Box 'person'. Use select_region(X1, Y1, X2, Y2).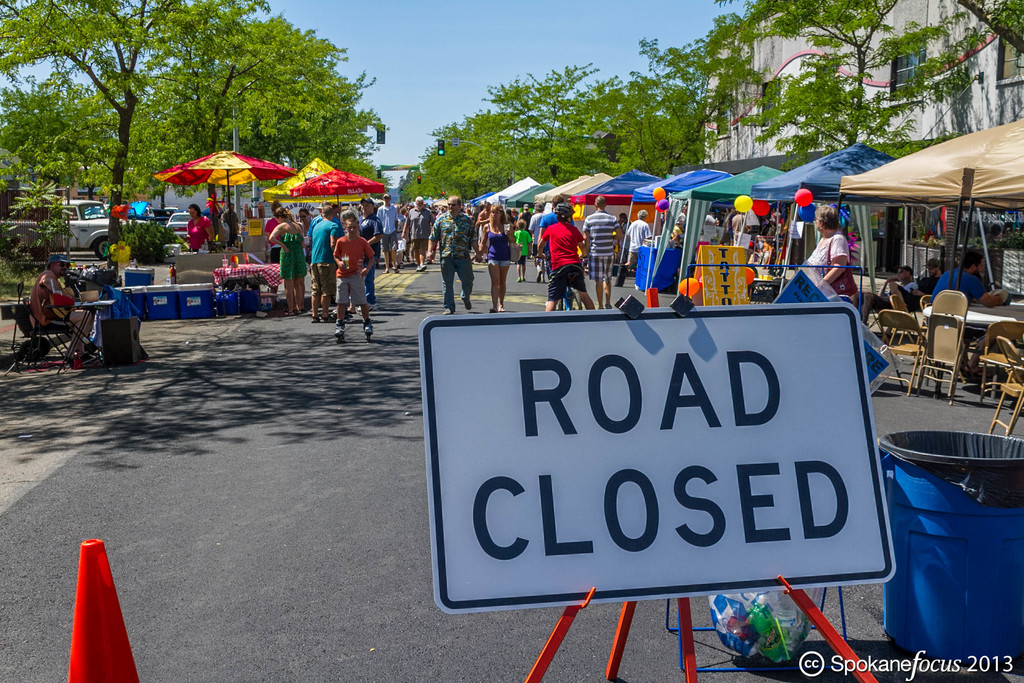
select_region(268, 204, 381, 317).
